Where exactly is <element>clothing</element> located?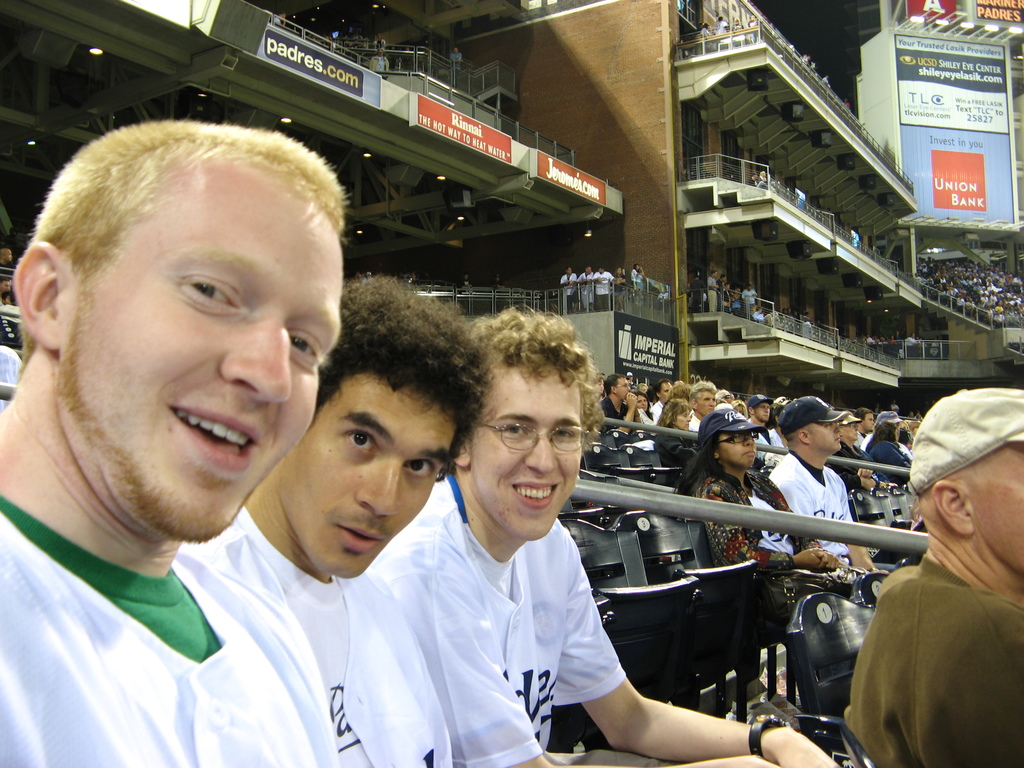
Its bounding box is [x1=657, y1=291, x2=670, y2=315].
